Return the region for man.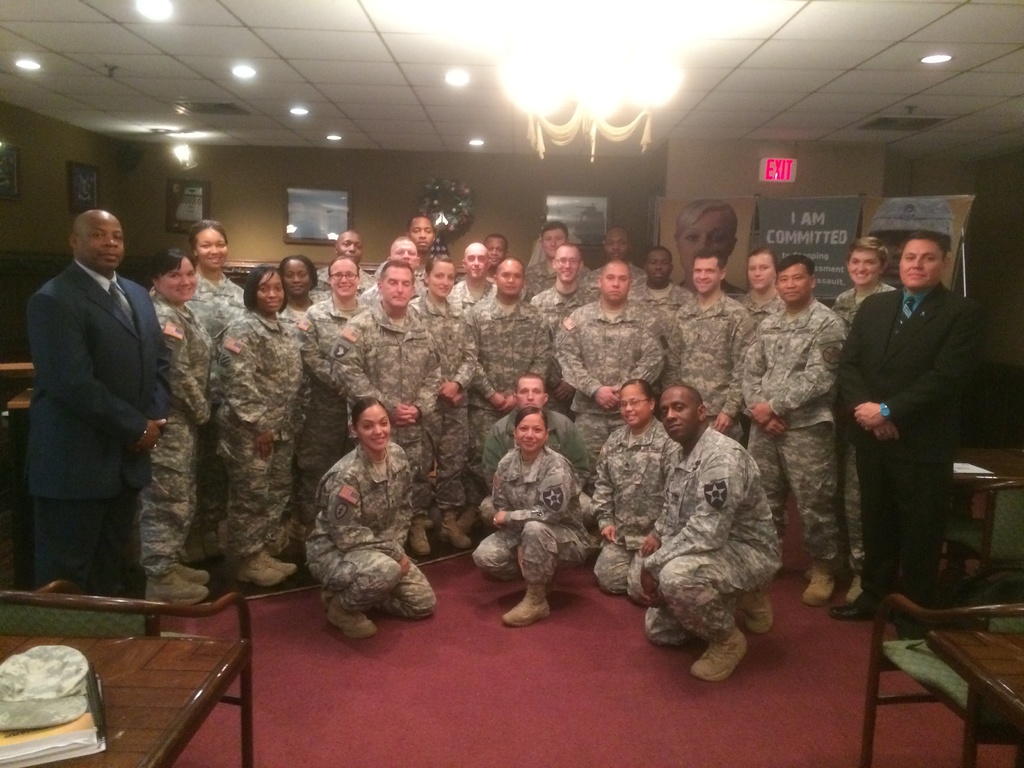
(317, 227, 385, 293).
